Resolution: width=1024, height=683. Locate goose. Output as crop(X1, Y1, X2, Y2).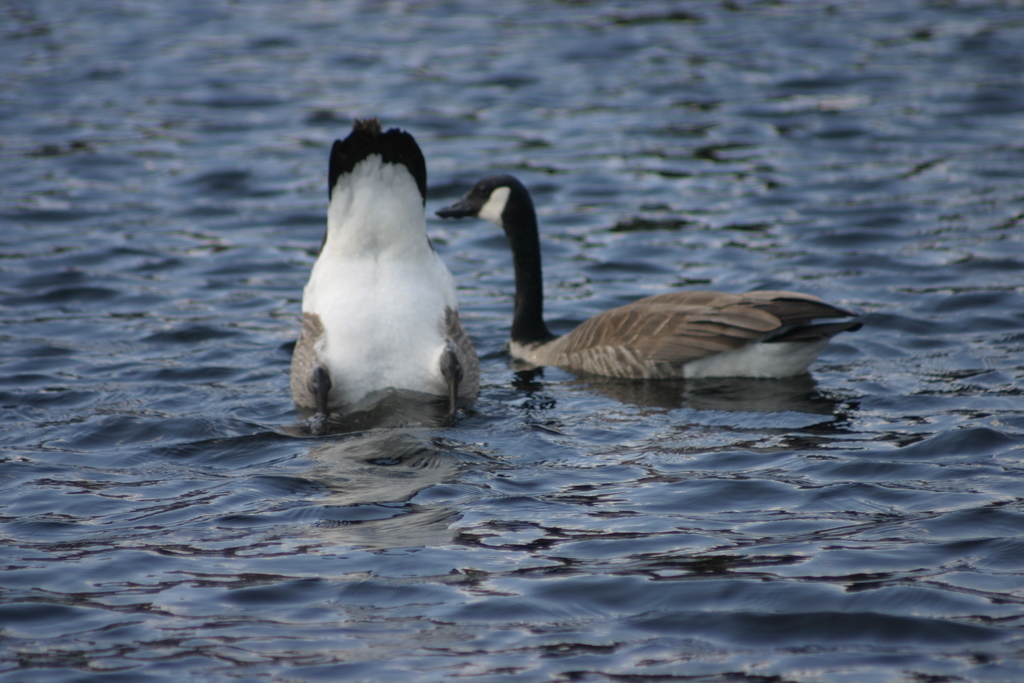
crop(289, 118, 476, 414).
